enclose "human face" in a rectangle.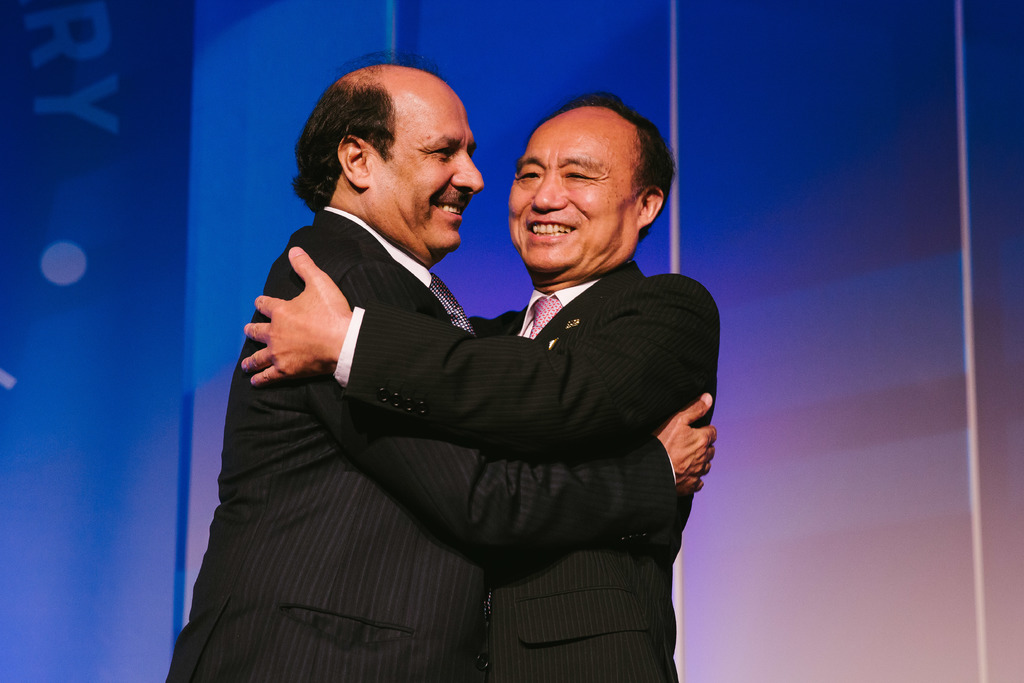
370/92/484/254.
